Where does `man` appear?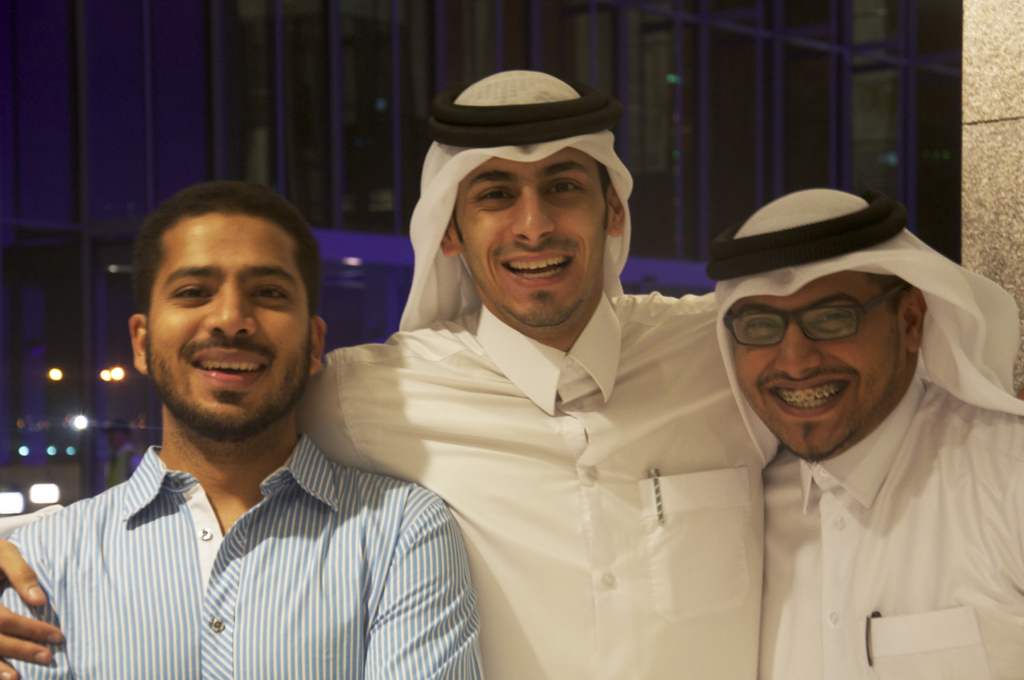
Appears at box(0, 63, 750, 679).
